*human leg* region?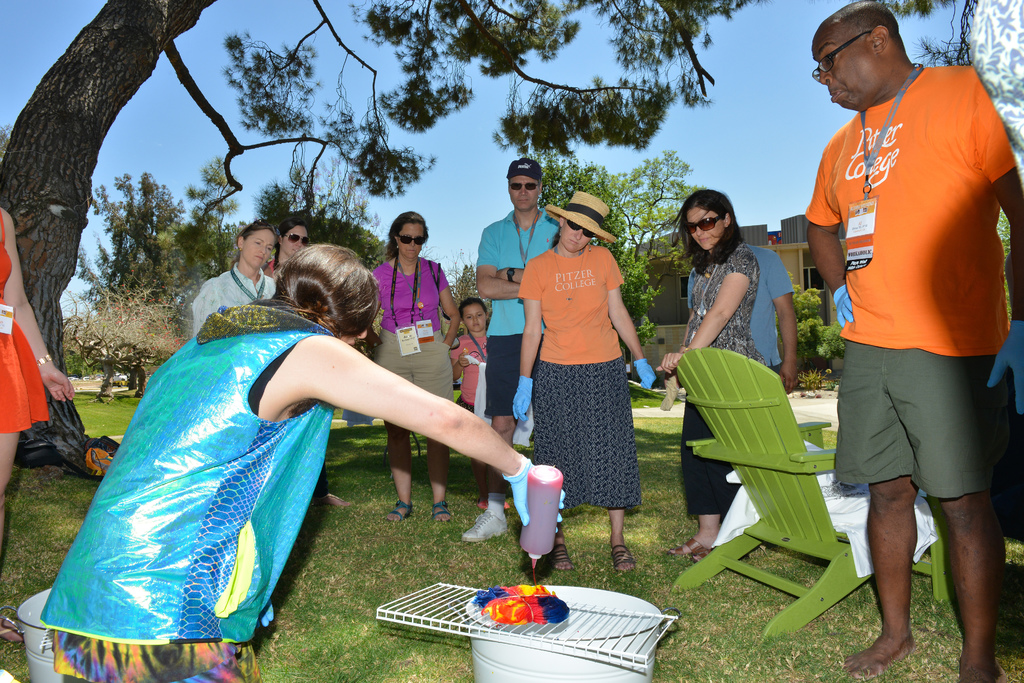
l=838, t=347, r=925, b=673
